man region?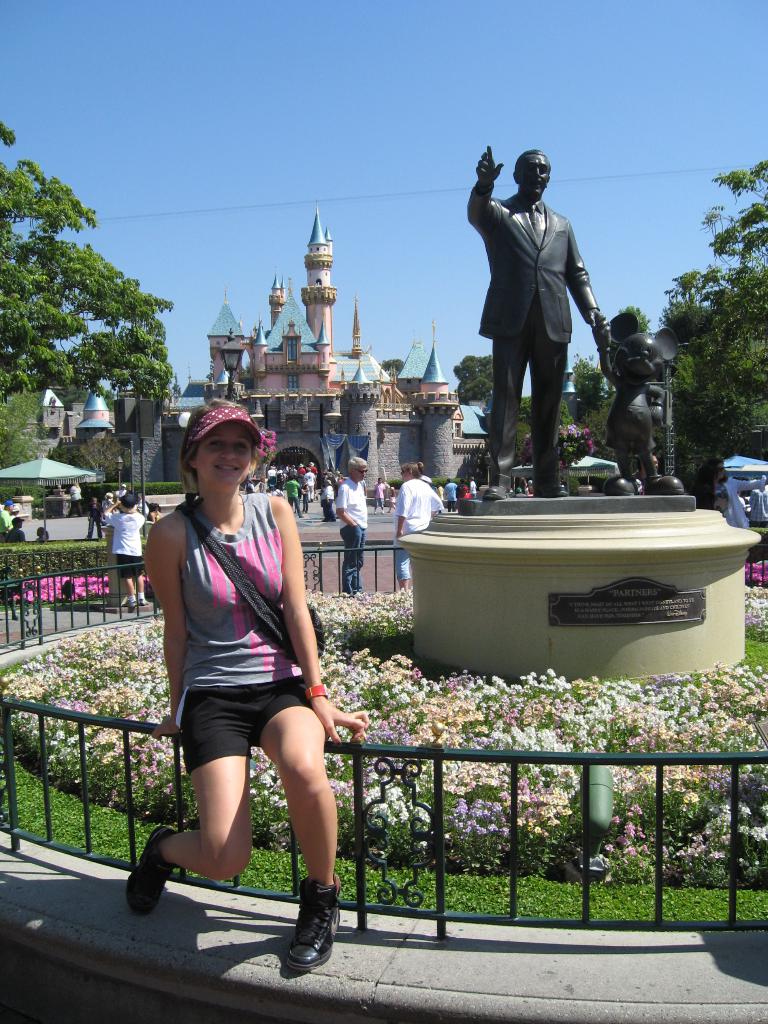
bbox=[335, 456, 368, 594]
